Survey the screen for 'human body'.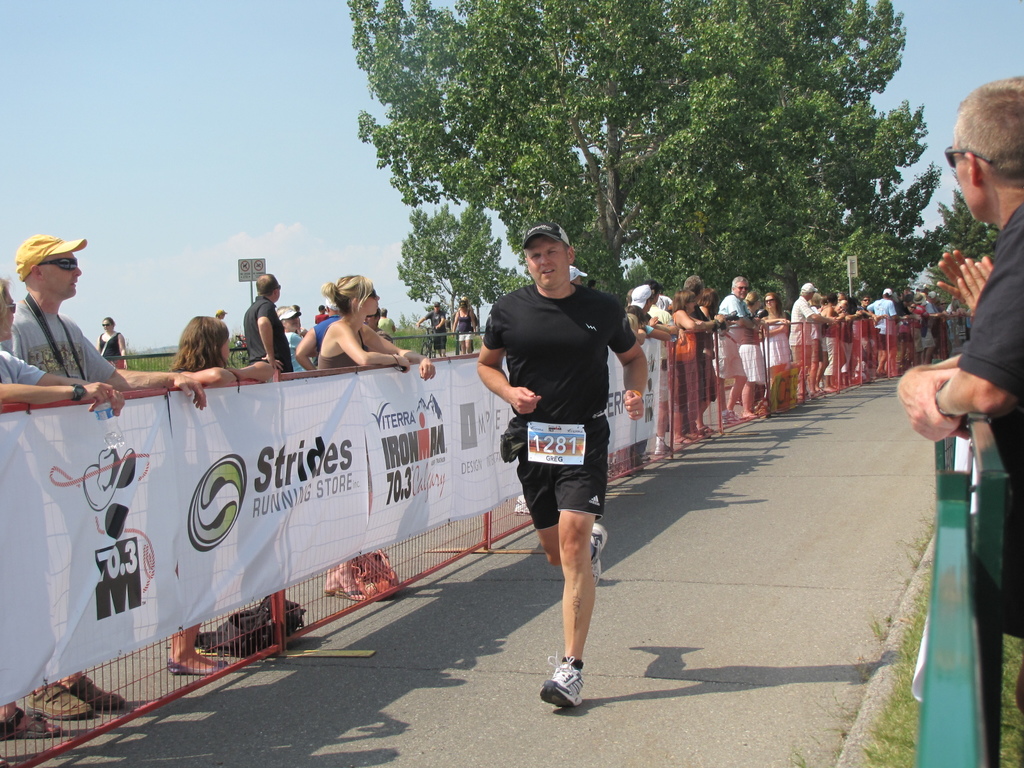
Survey found: 714/276/758/425.
